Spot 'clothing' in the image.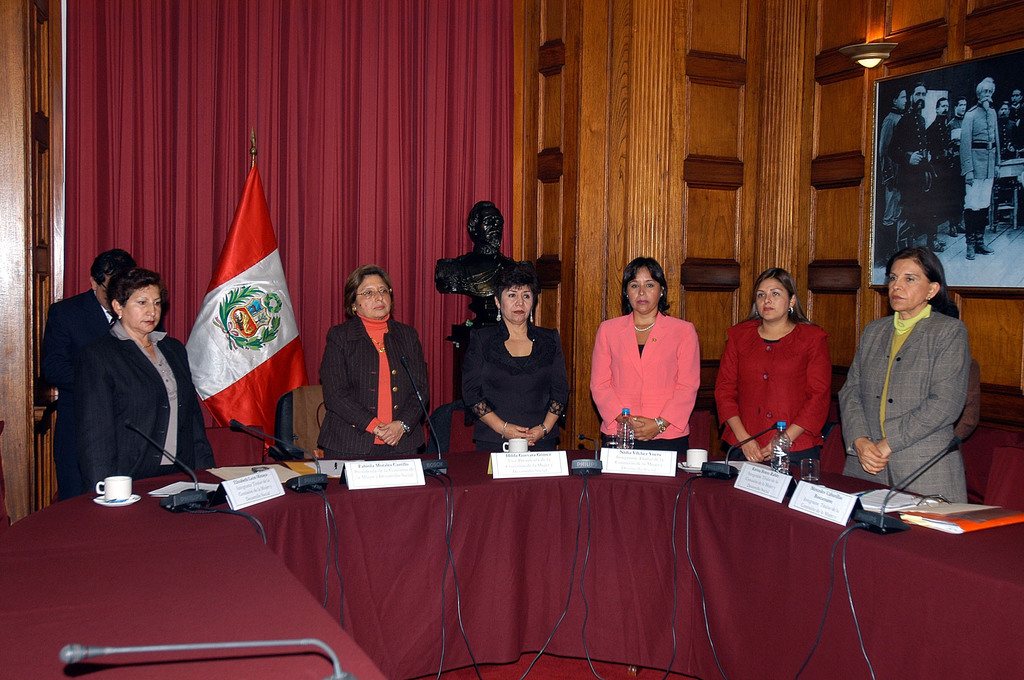
'clothing' found at detection(84, 317, 216, 486).
